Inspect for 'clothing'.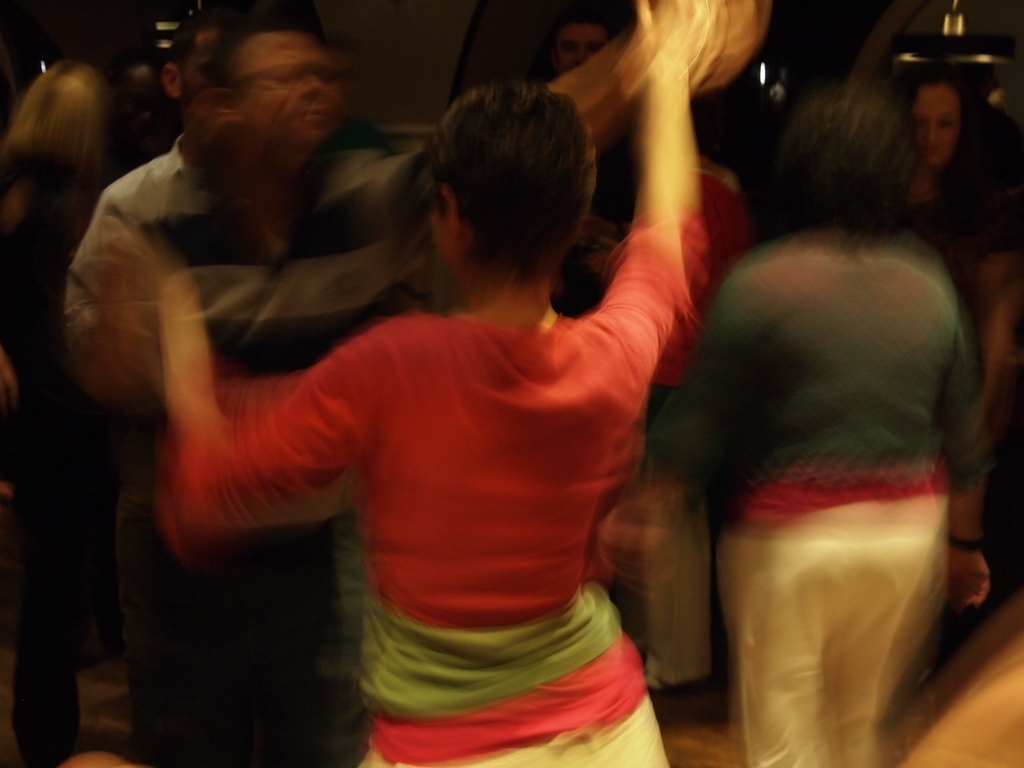
Inspection: region(65, 124, 447, 767).
